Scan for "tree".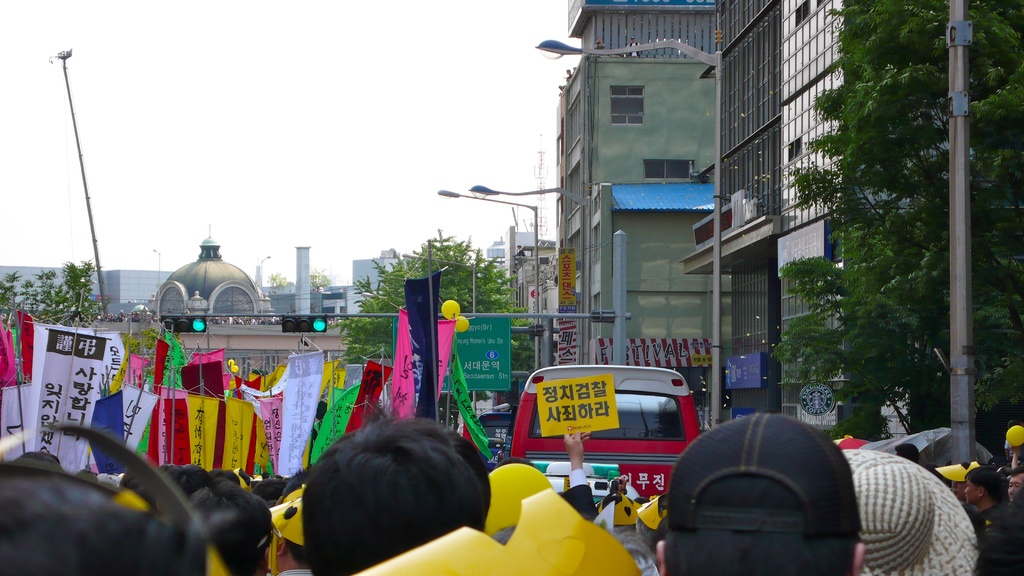
Scan result: x1=0 y1=253 x2=103 y2=319.
